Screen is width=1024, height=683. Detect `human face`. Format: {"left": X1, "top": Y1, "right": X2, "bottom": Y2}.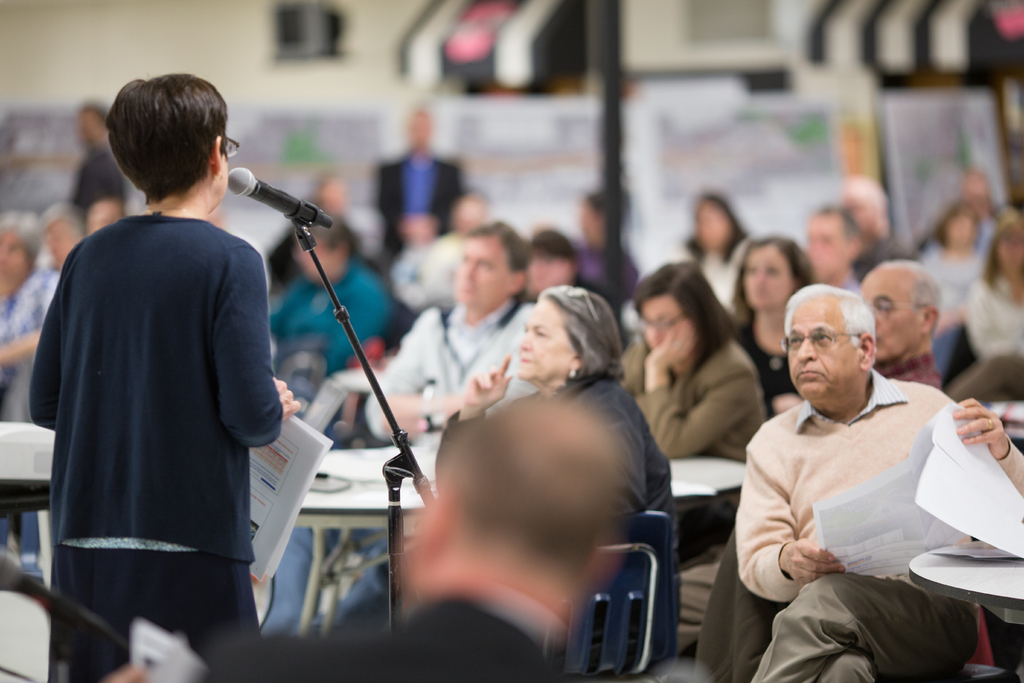
{"left": 0, "top": 235, "right": 29, "bottom": 286}.
